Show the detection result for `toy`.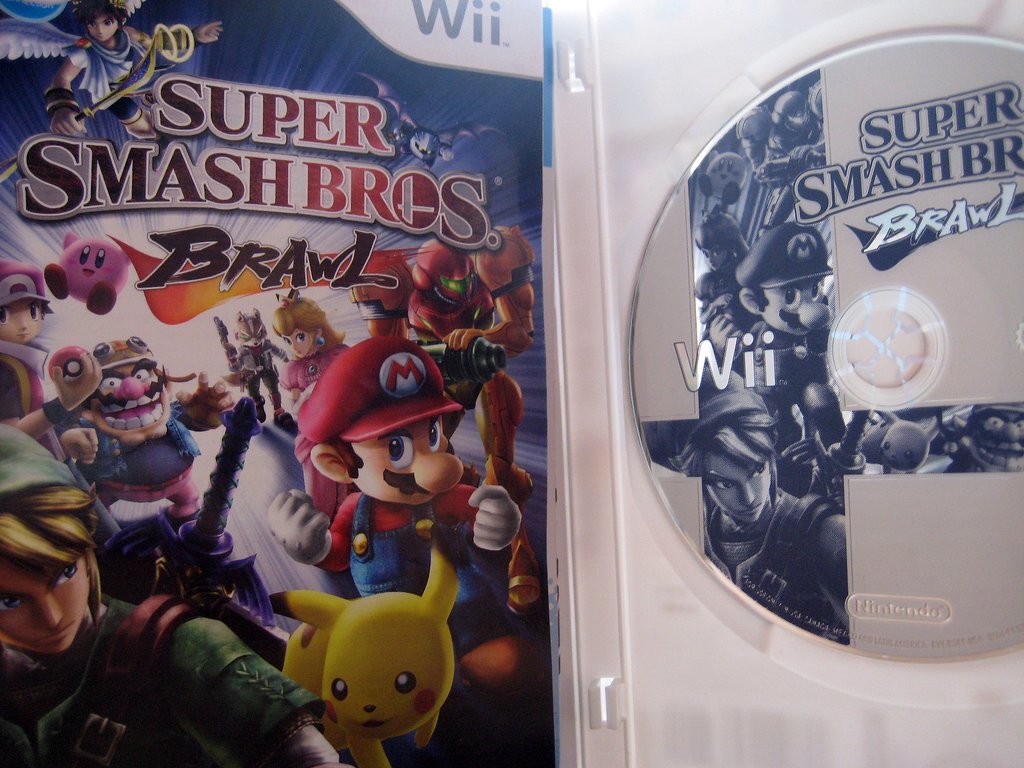
262 339 521 639.
